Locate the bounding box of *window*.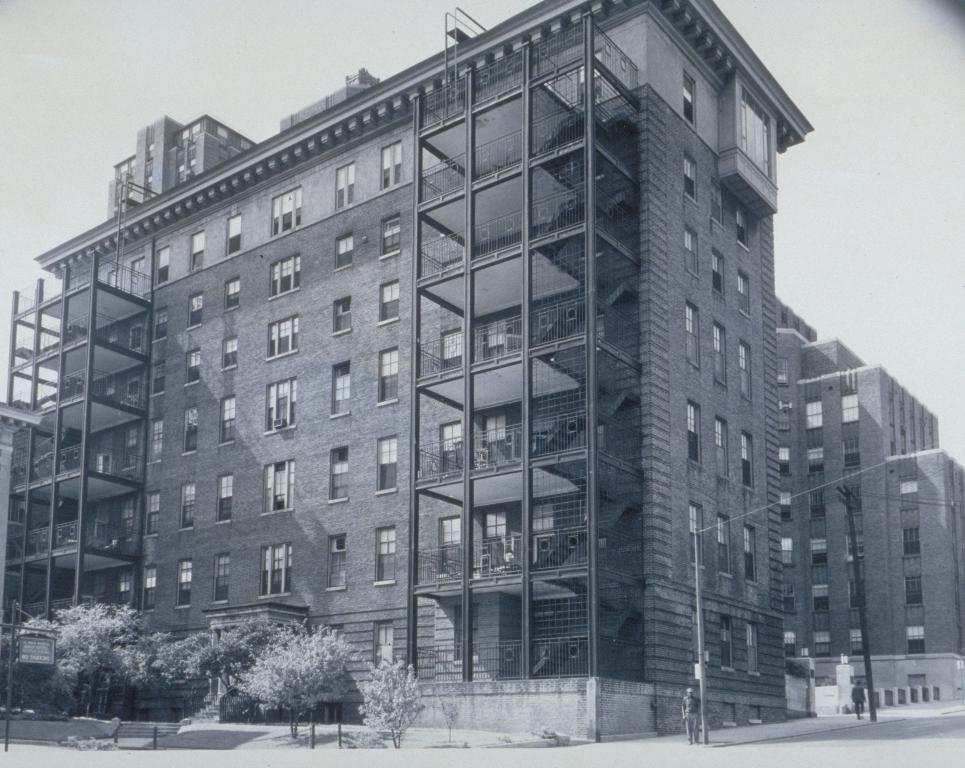
Bounding box: pyautogui.locateOnScreen(809, 491, 824, 520).
